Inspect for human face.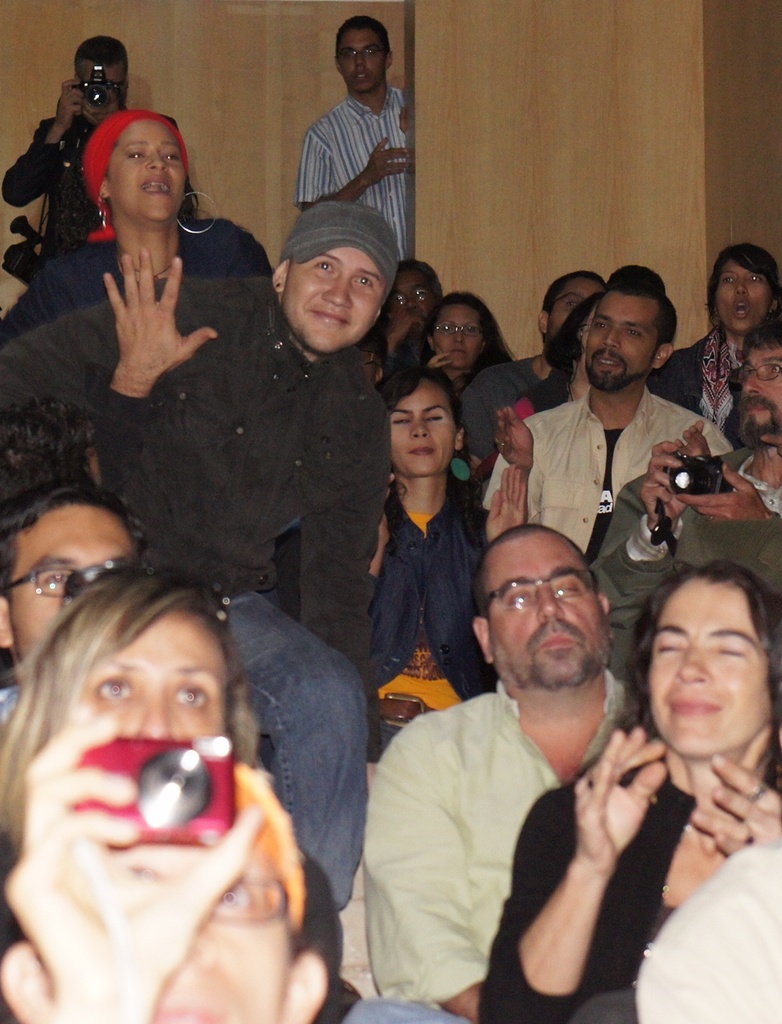
Inspection: bbox(648, 566, 781, 763).
